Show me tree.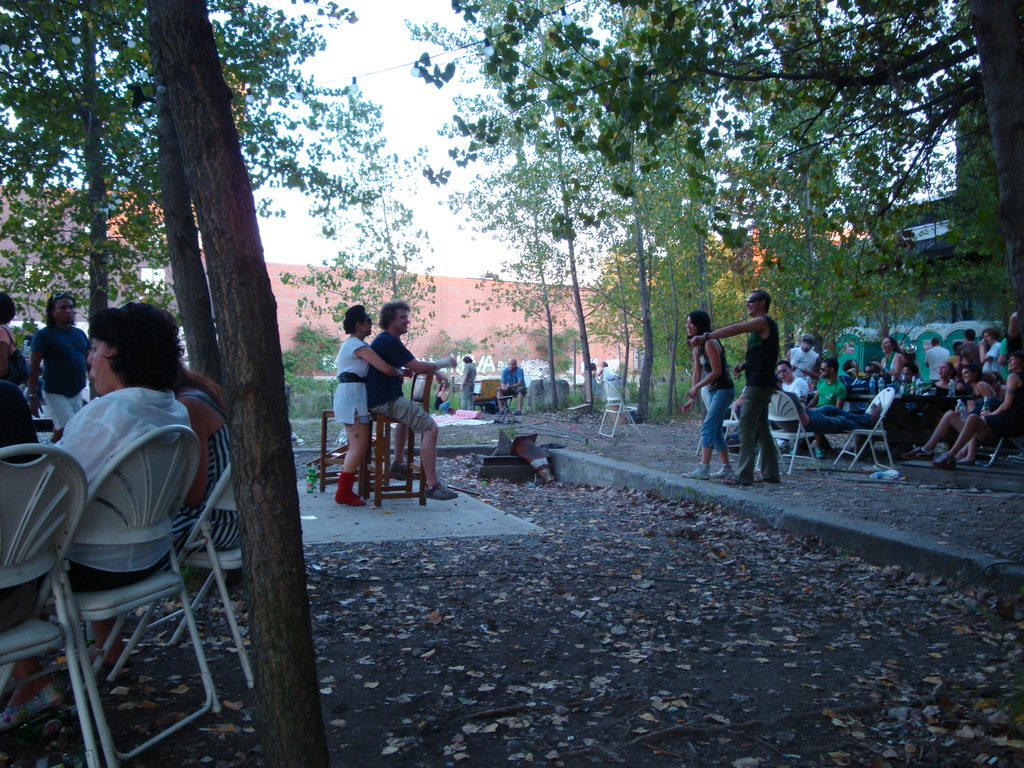
tree is here: (x1=276, y1=101, x2=438, y2=351).
